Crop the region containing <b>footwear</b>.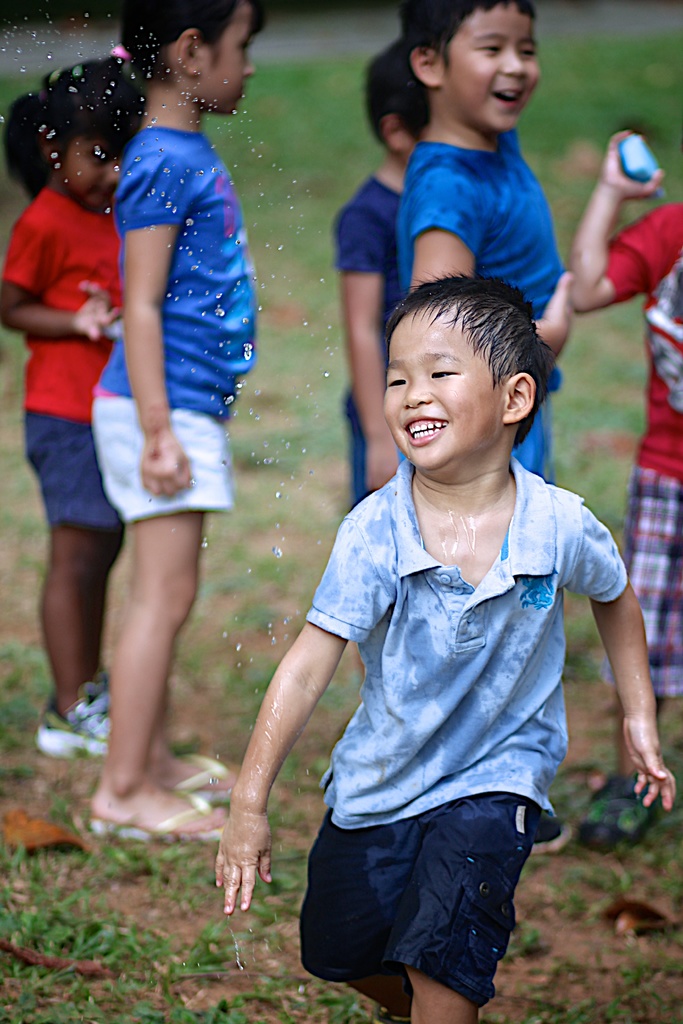
Crop region: (left=528, top=809, right=570, bottom=851).
